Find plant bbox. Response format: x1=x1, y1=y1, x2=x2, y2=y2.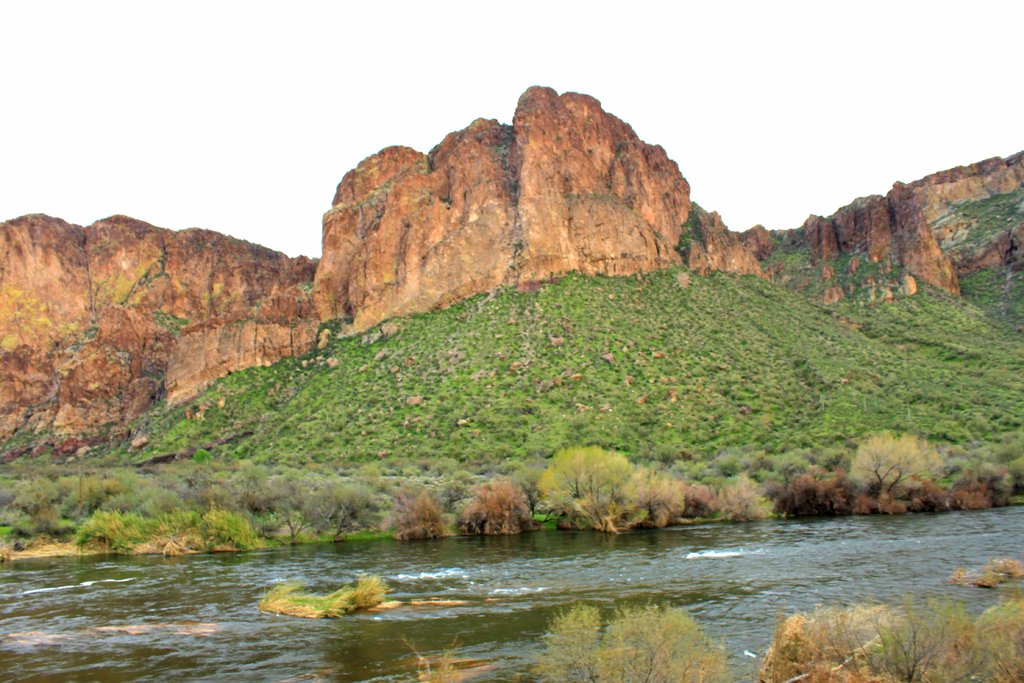
x1=834, y1=463, x2=860, y2=522.
